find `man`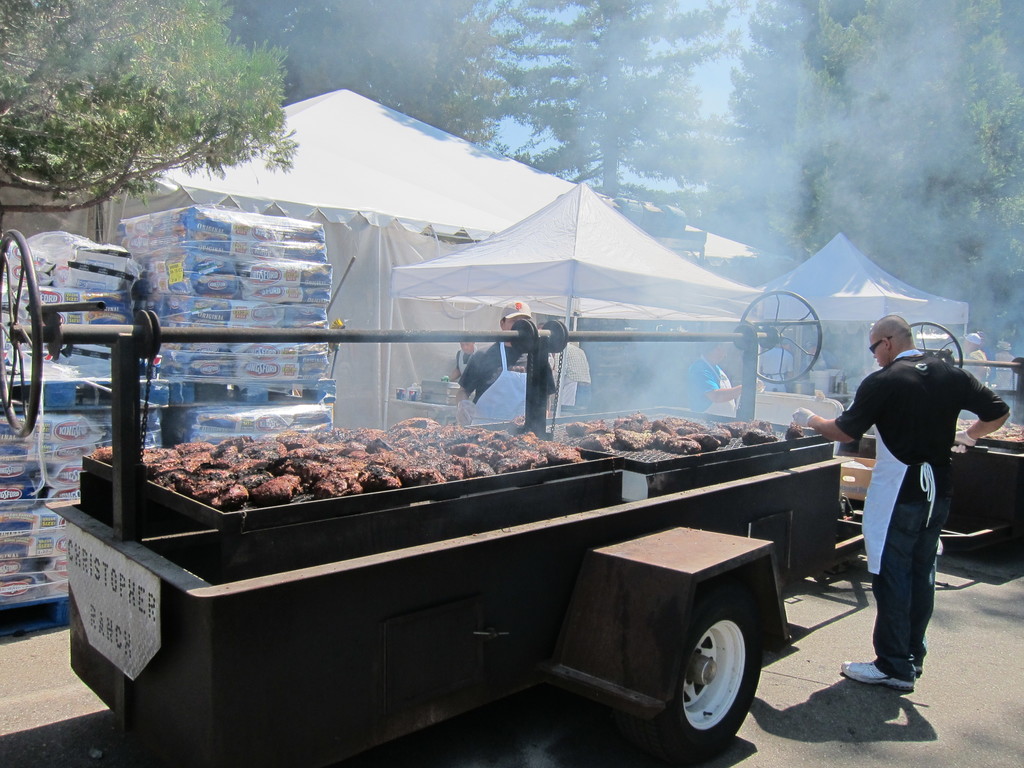
[x1=783, y1=315, x2=1012, y2=694]
